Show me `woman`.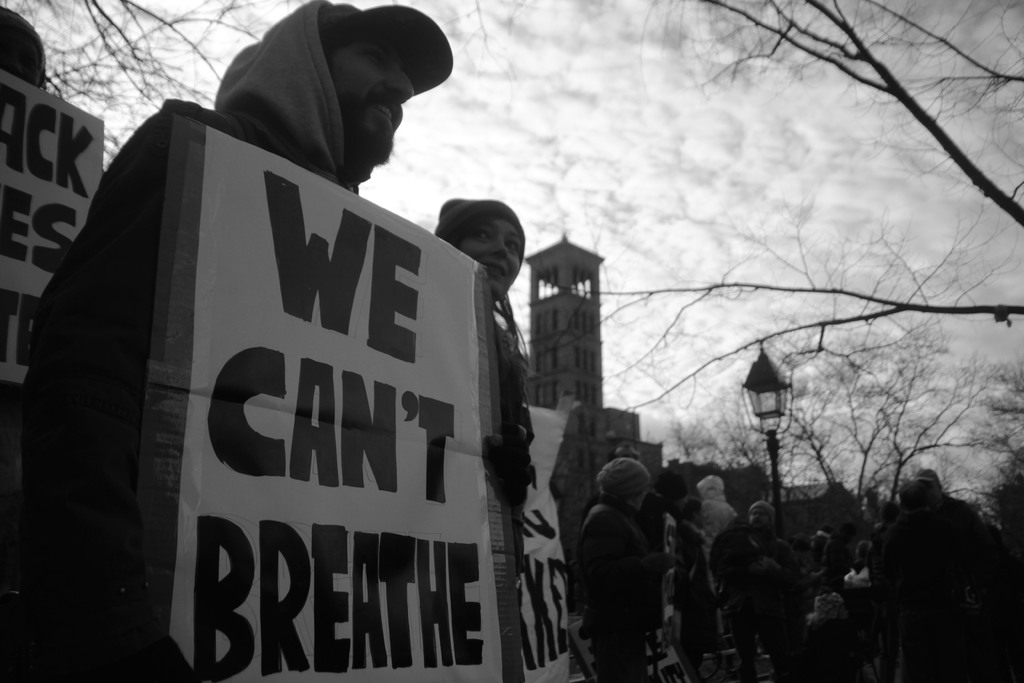
`woman` is here: (574, 443, 690, 673).
